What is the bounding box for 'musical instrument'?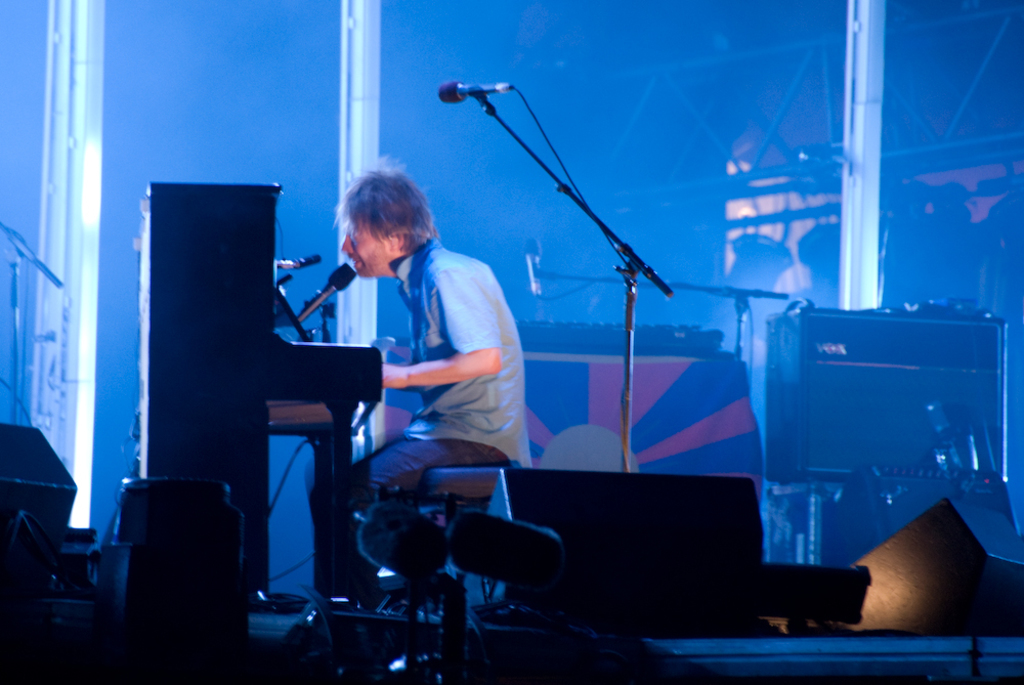
Rect(137, 178, 390, 616).
